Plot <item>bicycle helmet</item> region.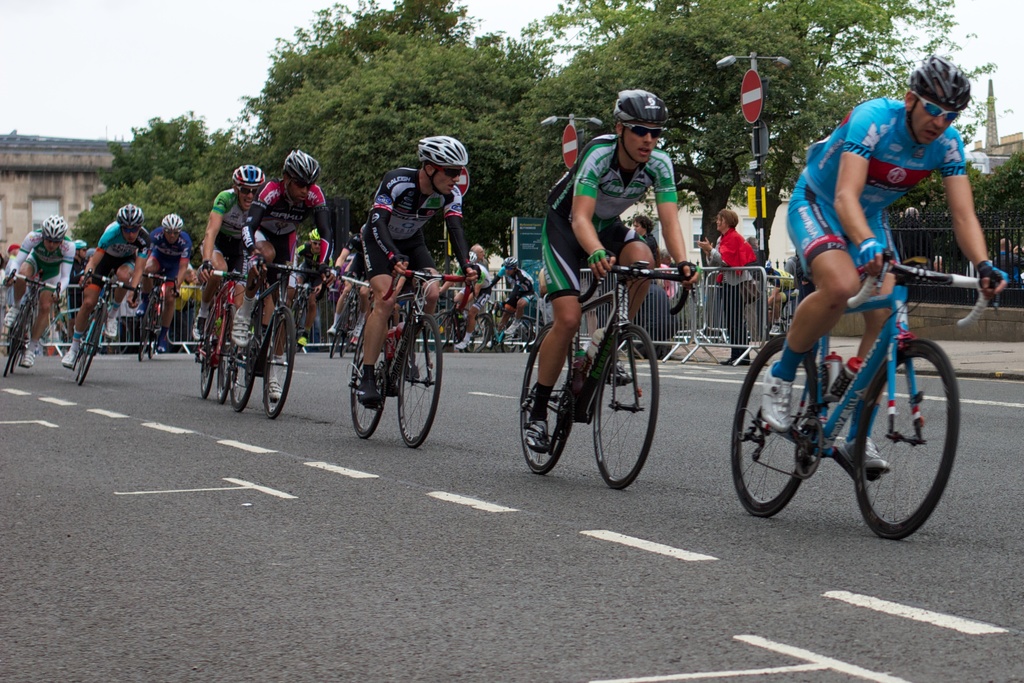
Plotted at <region>414, 133, 470, 170</region>.
